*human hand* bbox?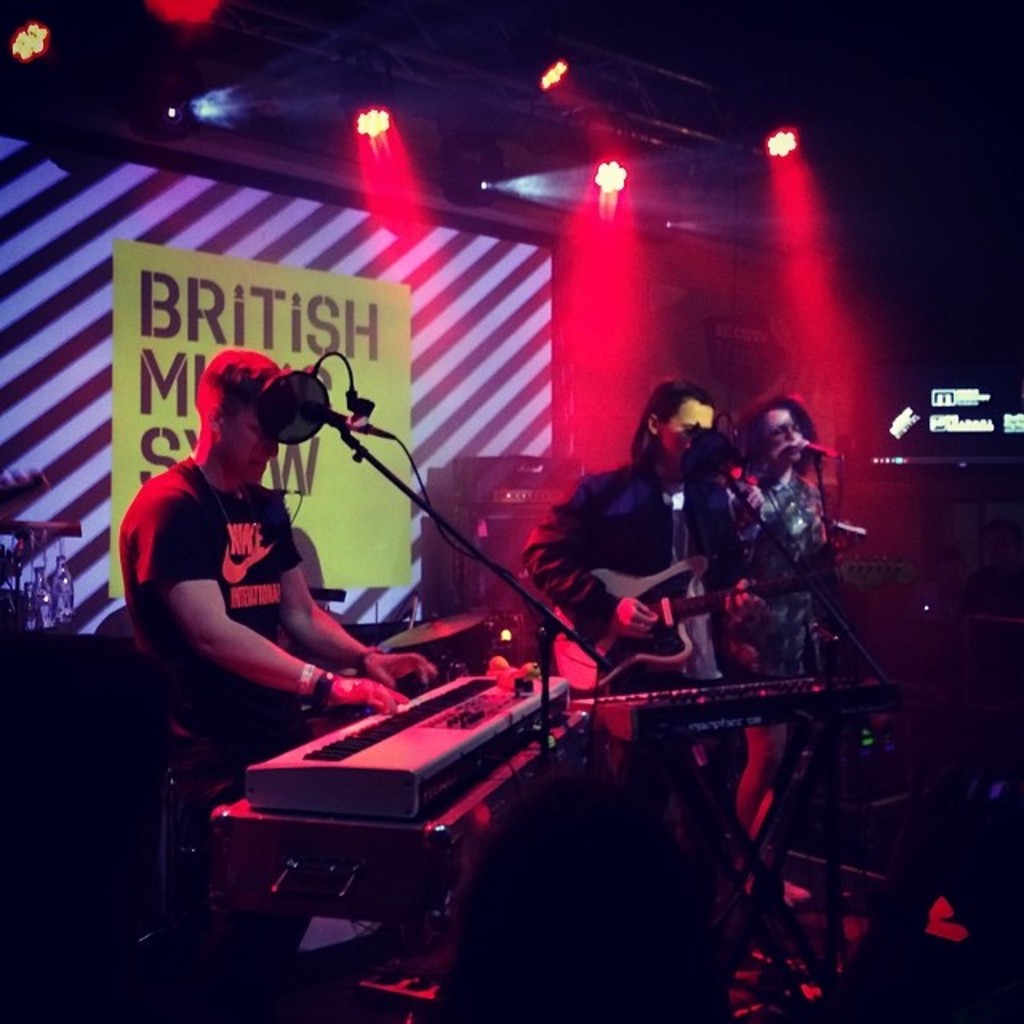
BBox(733, 486, 770, 526)
